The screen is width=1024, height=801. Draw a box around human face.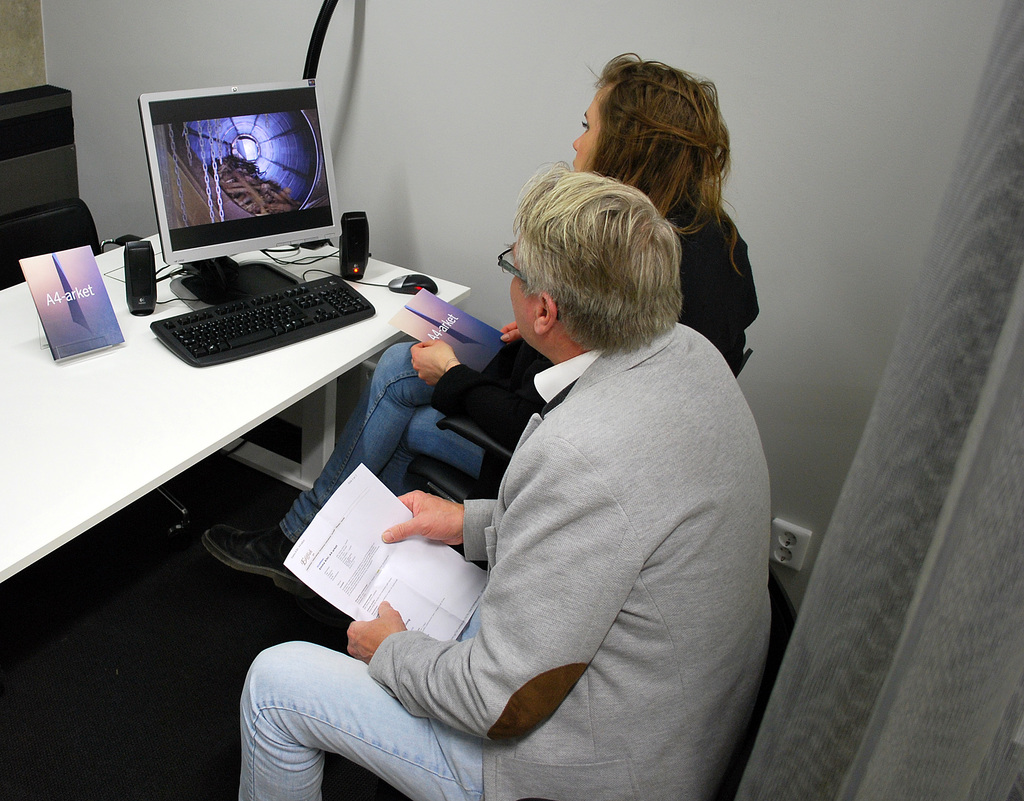
crop(508, 229, 538, 340).
